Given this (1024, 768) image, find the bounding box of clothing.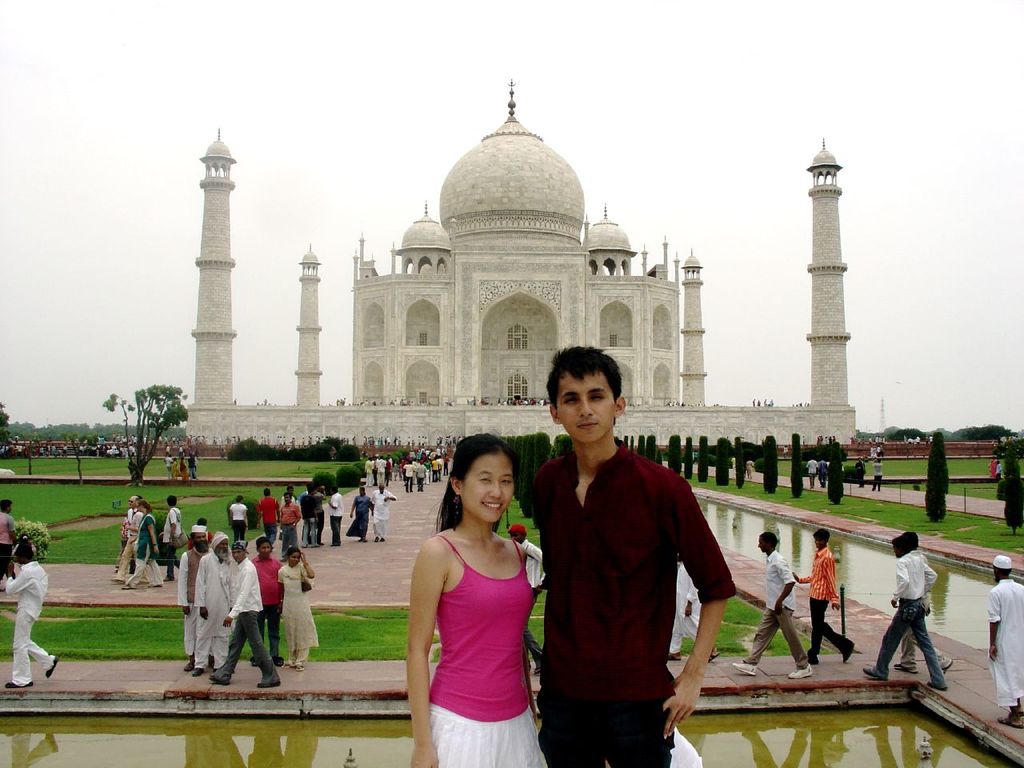
328 493 342 545.
